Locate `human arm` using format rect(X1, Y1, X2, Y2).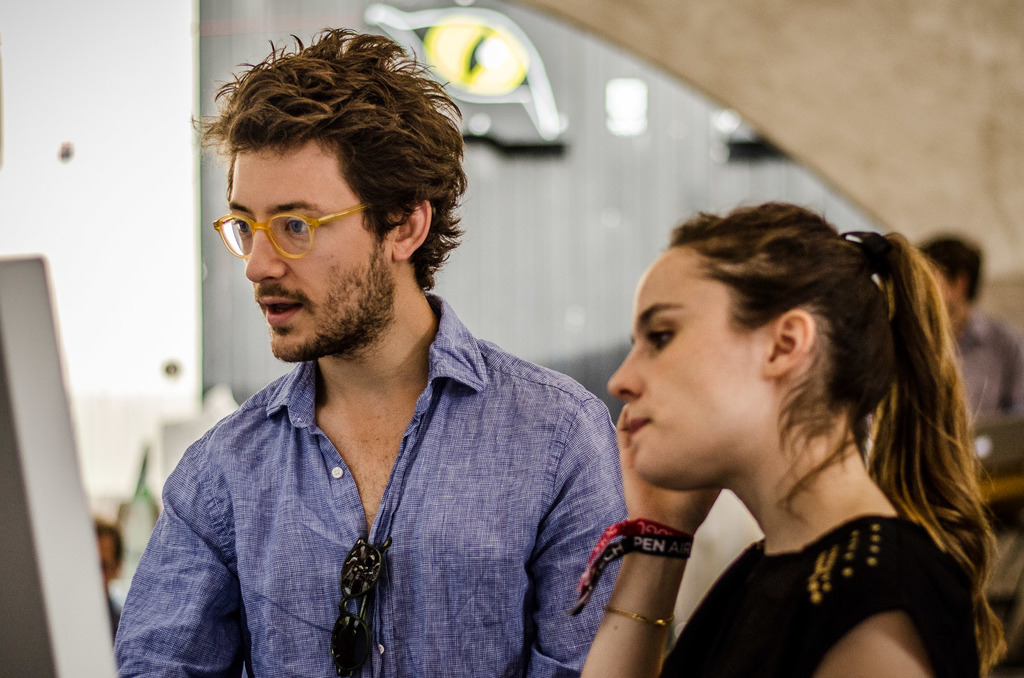
rect(111, 431, 266, 677).
